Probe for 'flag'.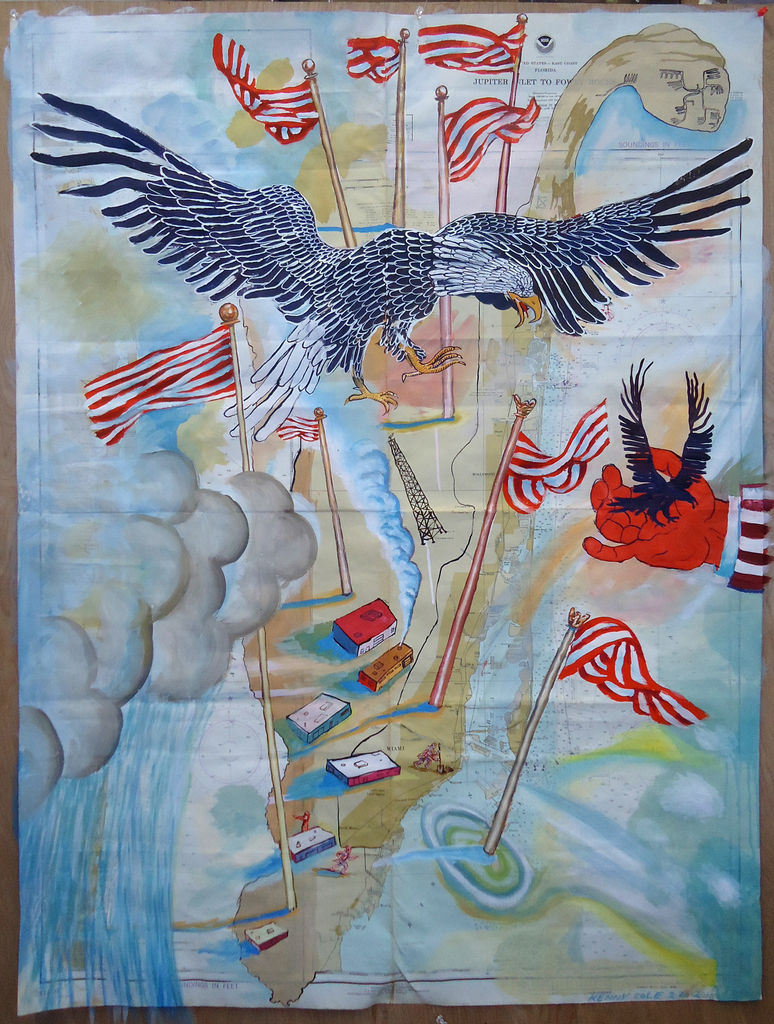
Probe result: pyautogui.locateOnScreen(414, 18, 524, 76).
